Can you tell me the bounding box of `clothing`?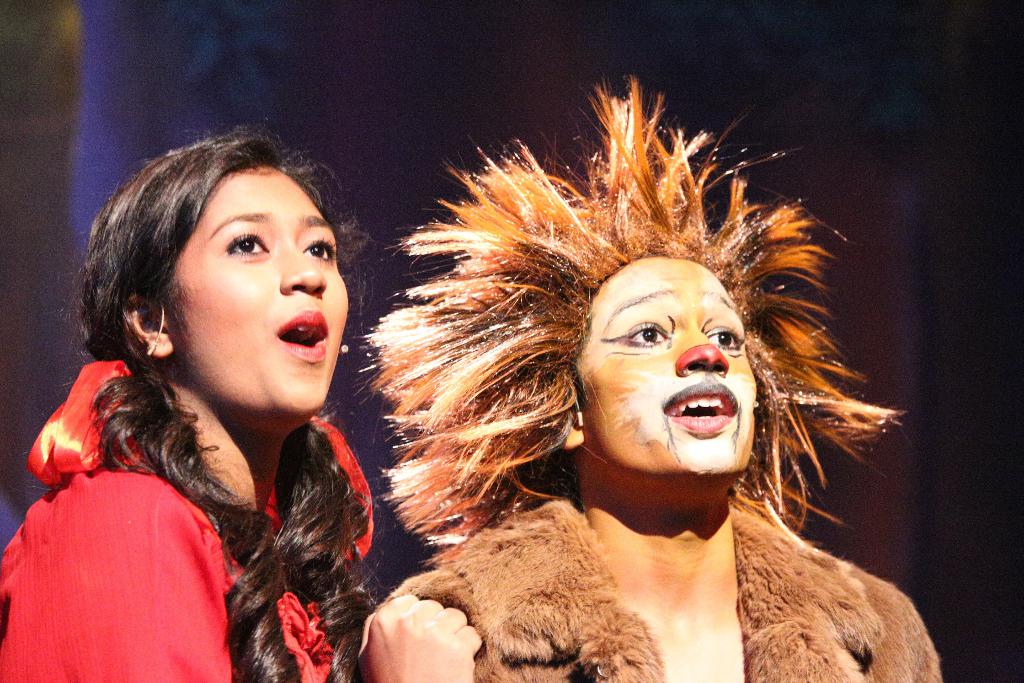
select_region(466, 491, 941, 682).
